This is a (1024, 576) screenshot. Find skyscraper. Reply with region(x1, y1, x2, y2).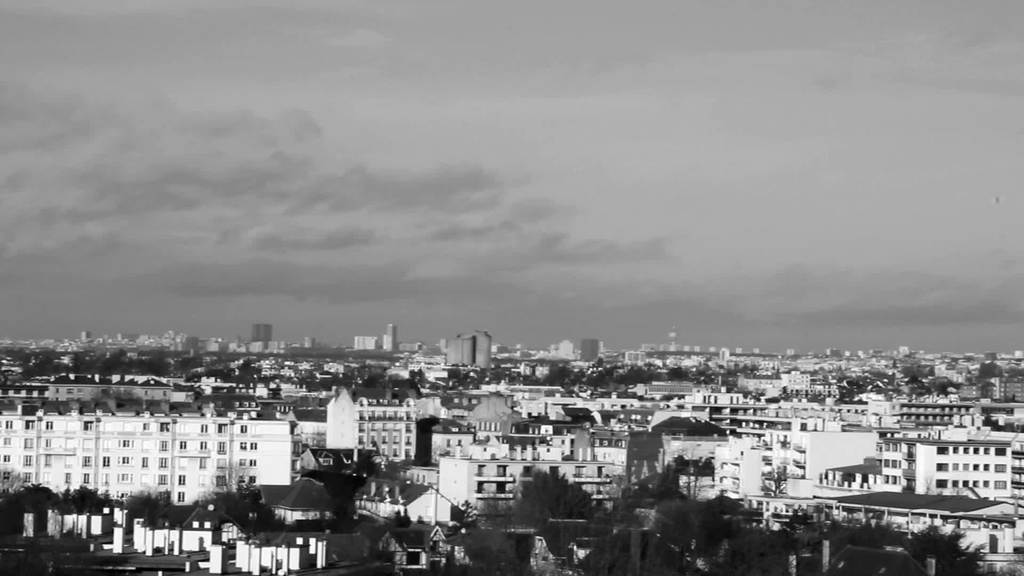
region(436, 334, 490, 368).
